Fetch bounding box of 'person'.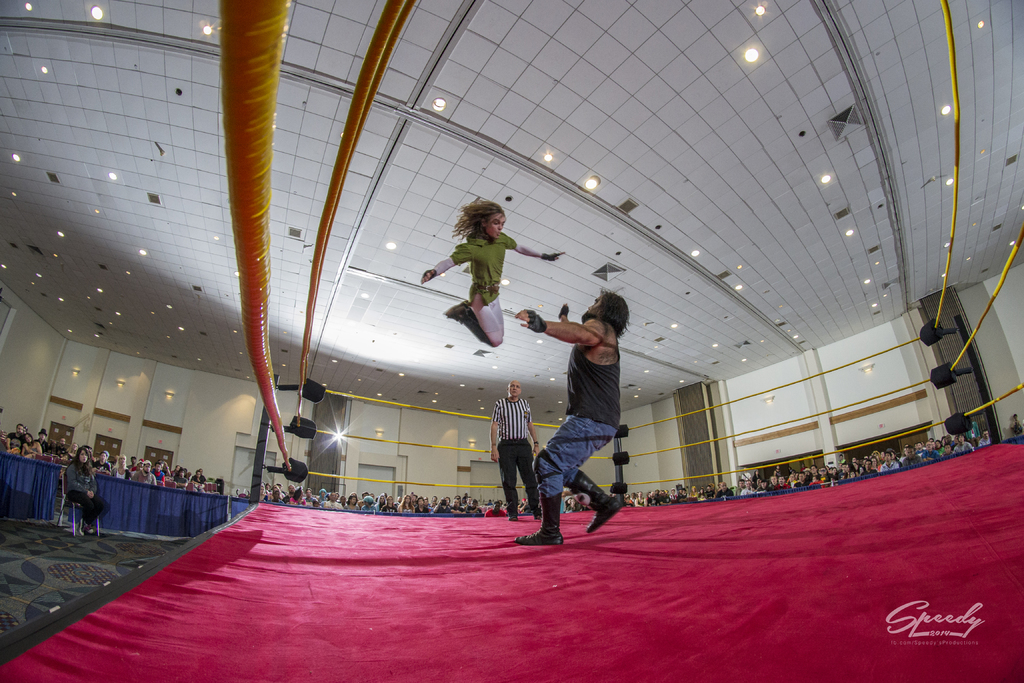
Bbox: {"x1": 0, "y1": 436, "x2": 6, "y2": 452}.
